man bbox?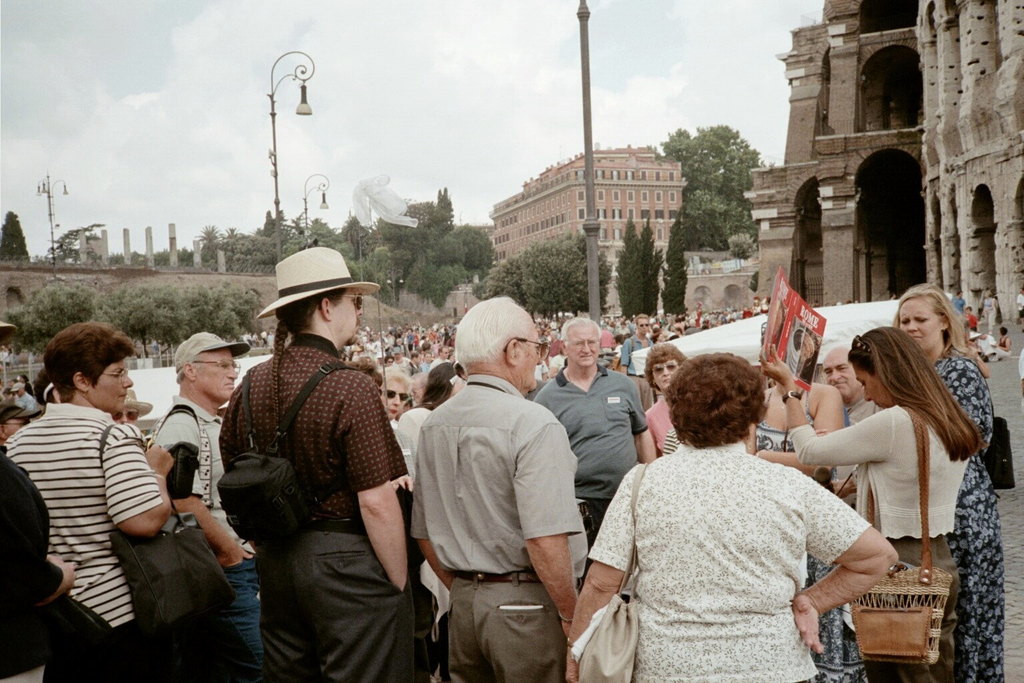
rect(963, 307, 979, 335)
